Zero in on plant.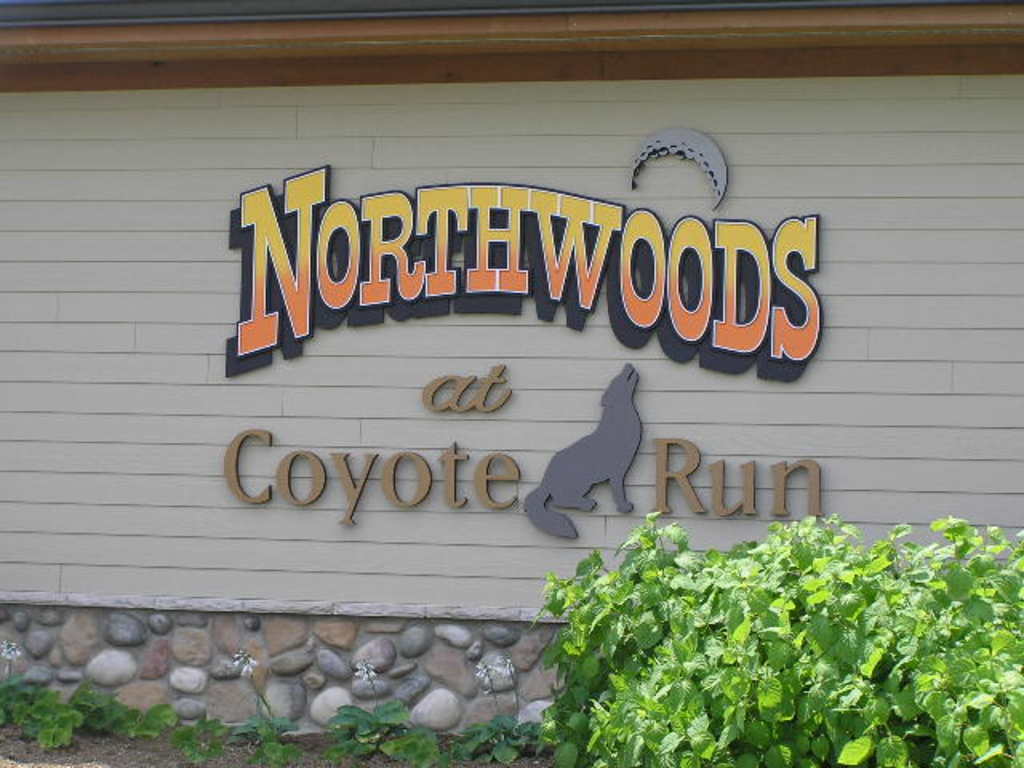
Zeroed in: 322/653/442/763.
